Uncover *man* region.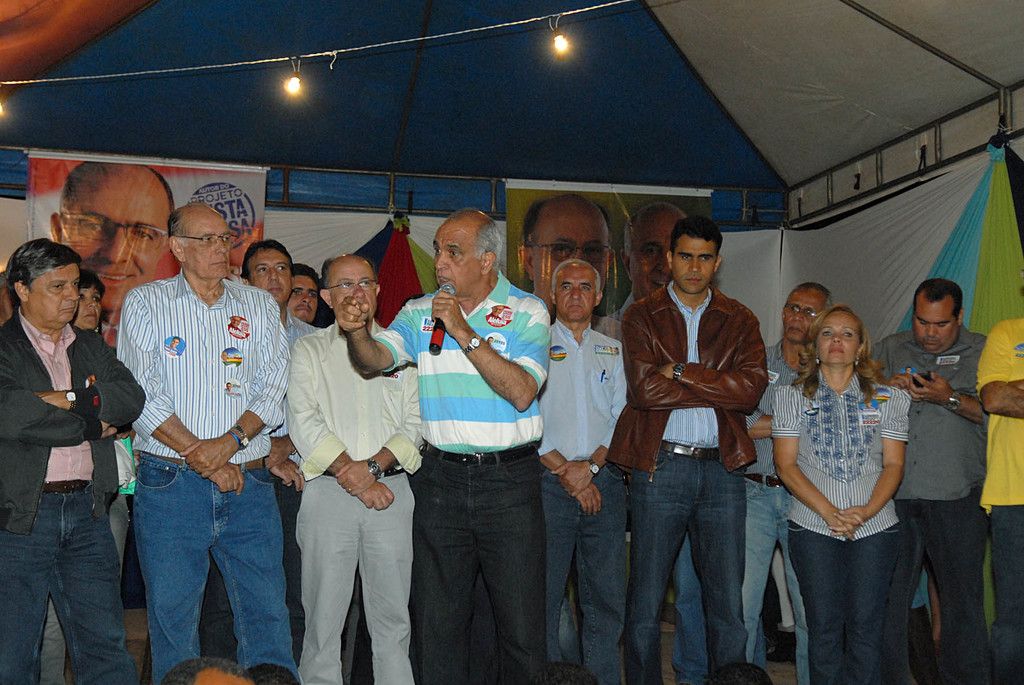
Uncovered: [282,252,425,684].
